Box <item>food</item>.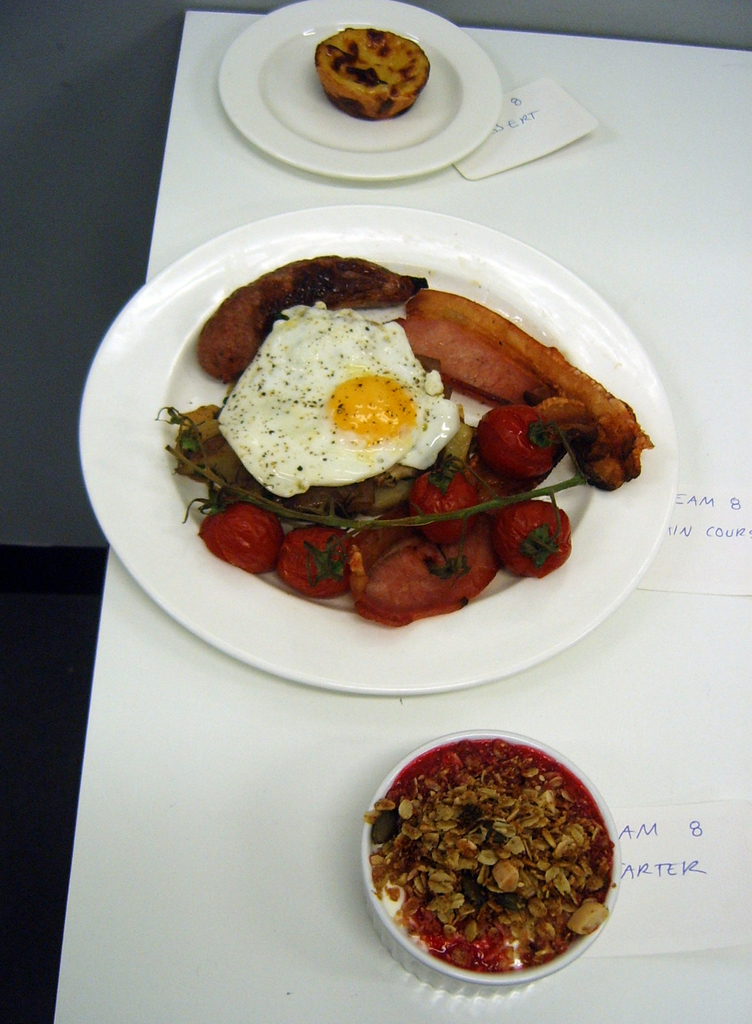
366, 736, 620, 978.
